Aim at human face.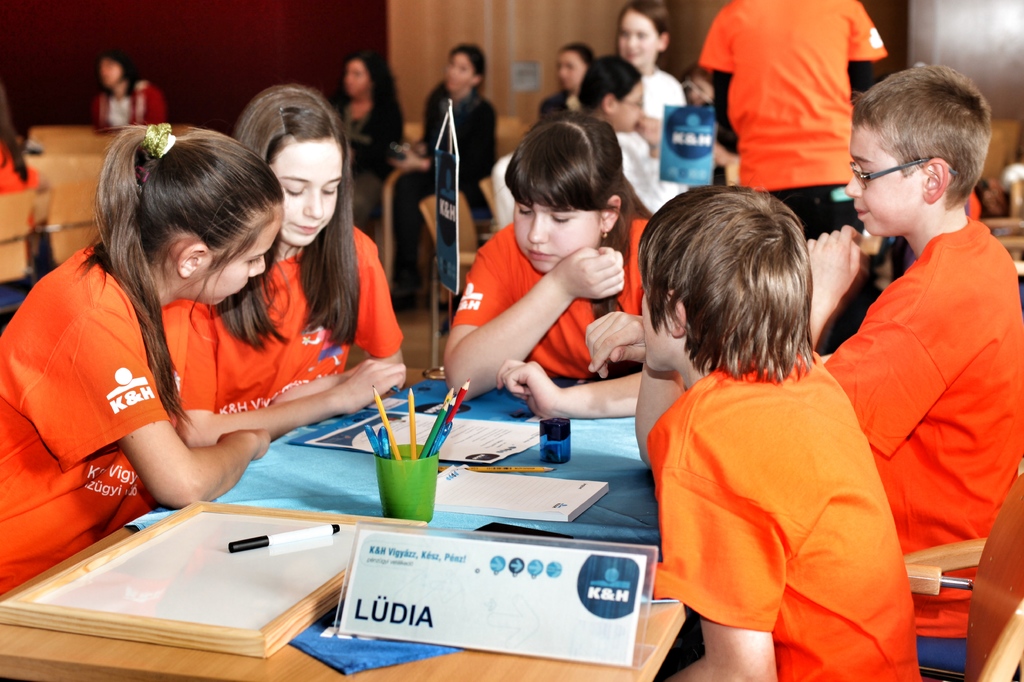
Aimed at bbox=[839, 105, 918, 237].
